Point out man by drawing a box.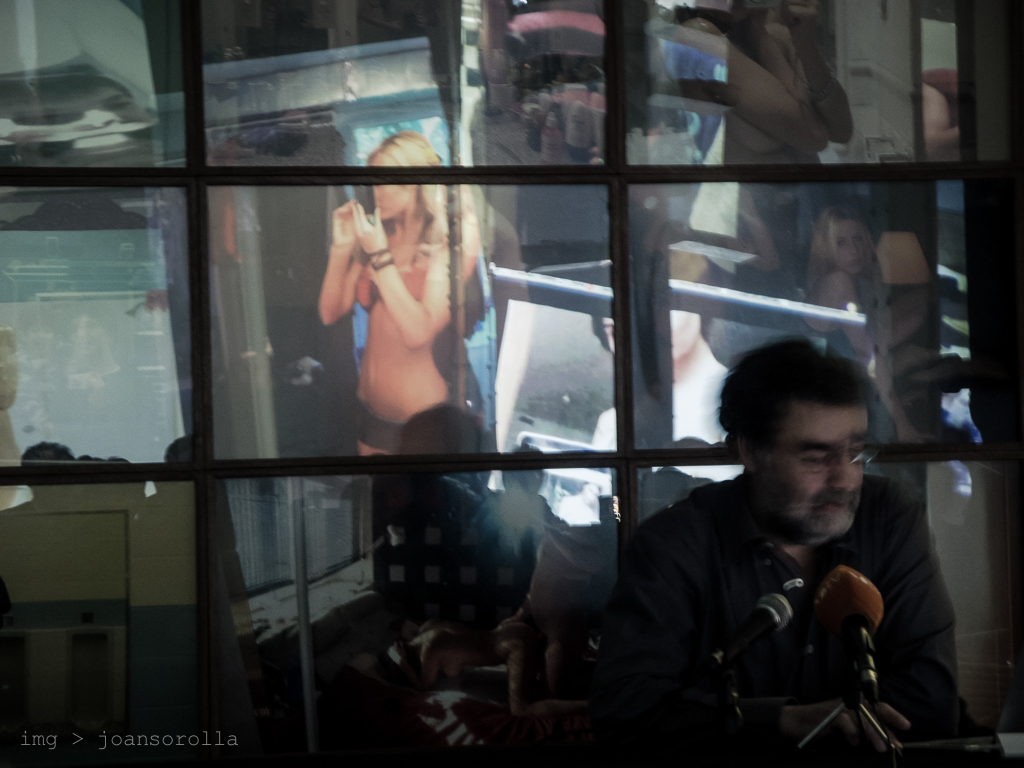
[609, 329, 977, 766].
